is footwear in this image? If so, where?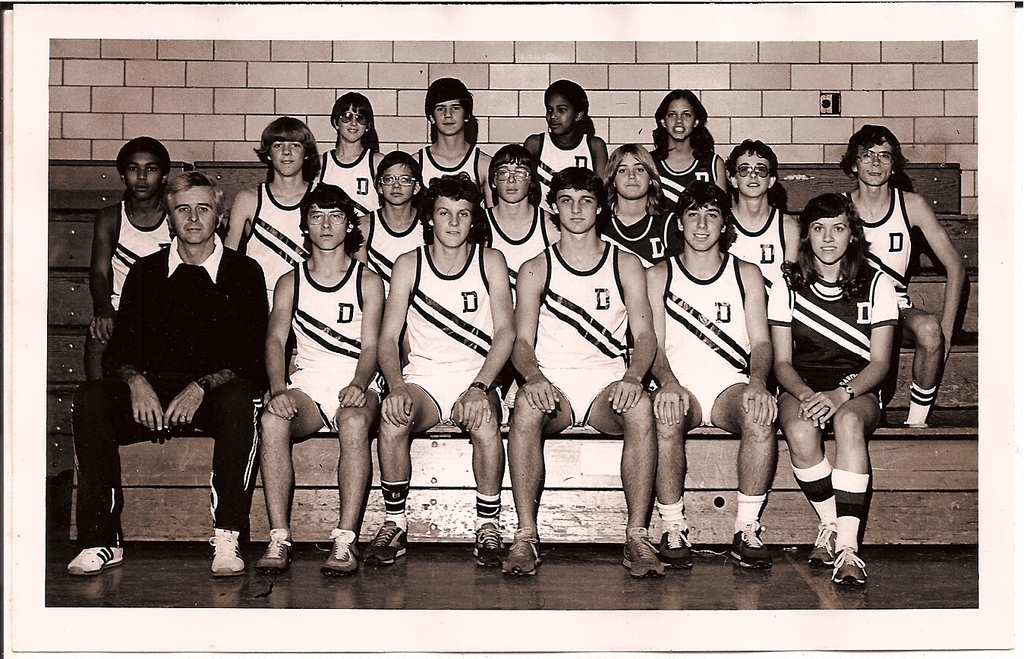
Yes, at select_region(360, 521, 415, 566).
